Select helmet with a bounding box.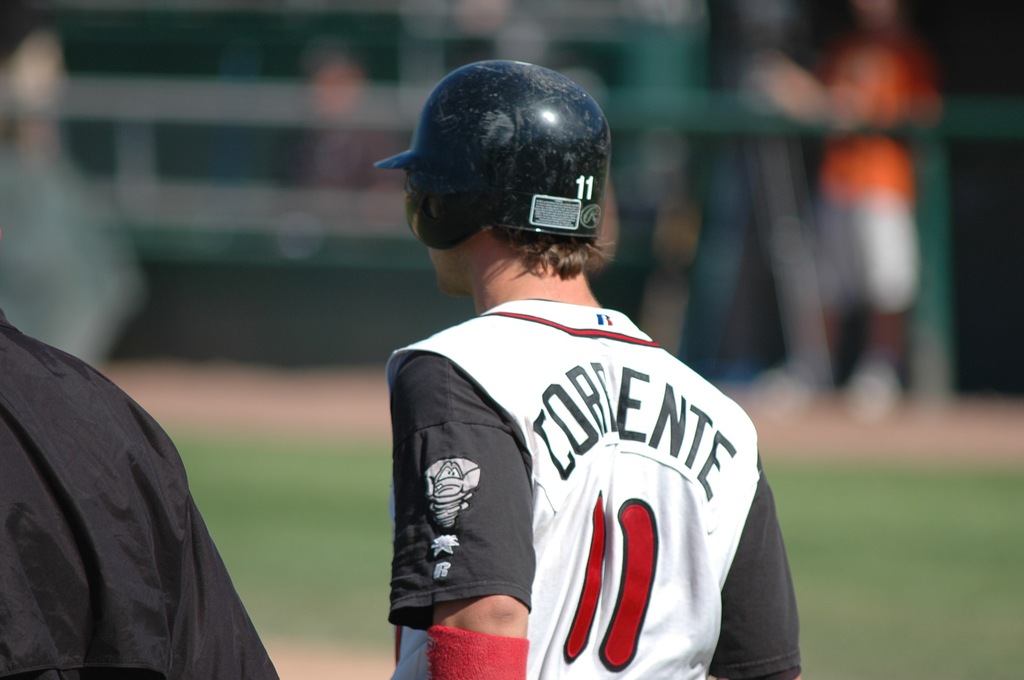
Rect(388, 55, 622, 285).
